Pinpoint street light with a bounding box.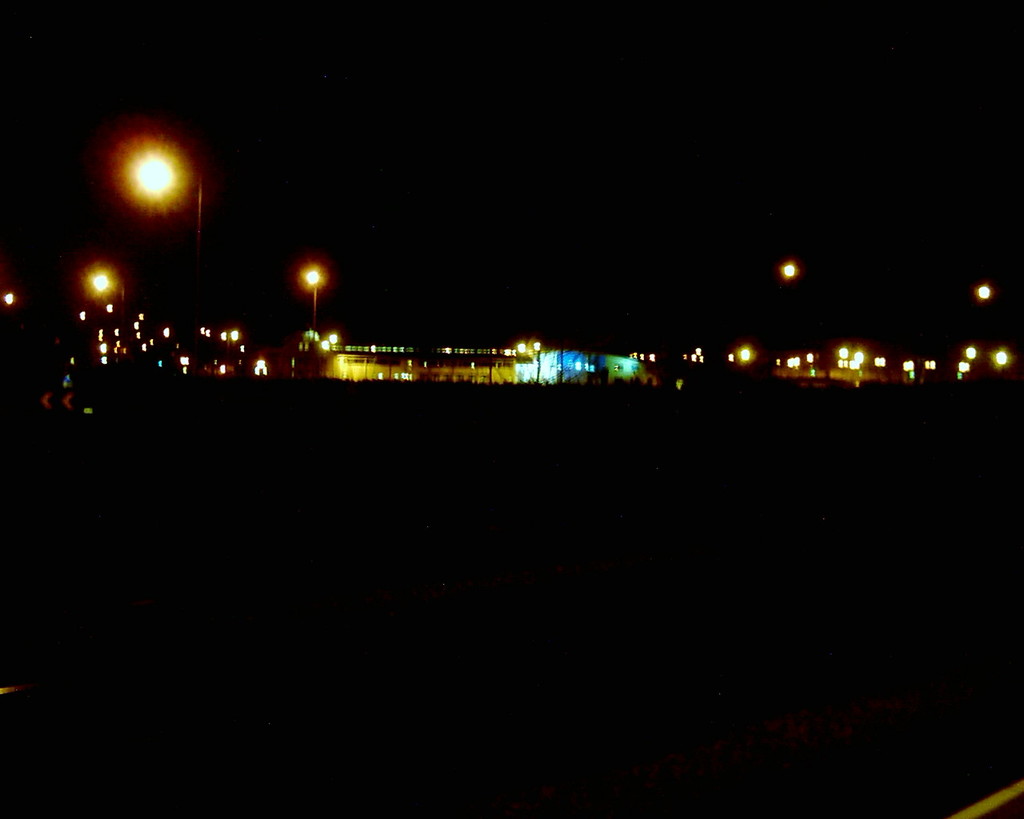
rect(850, 354, 860, 370).
